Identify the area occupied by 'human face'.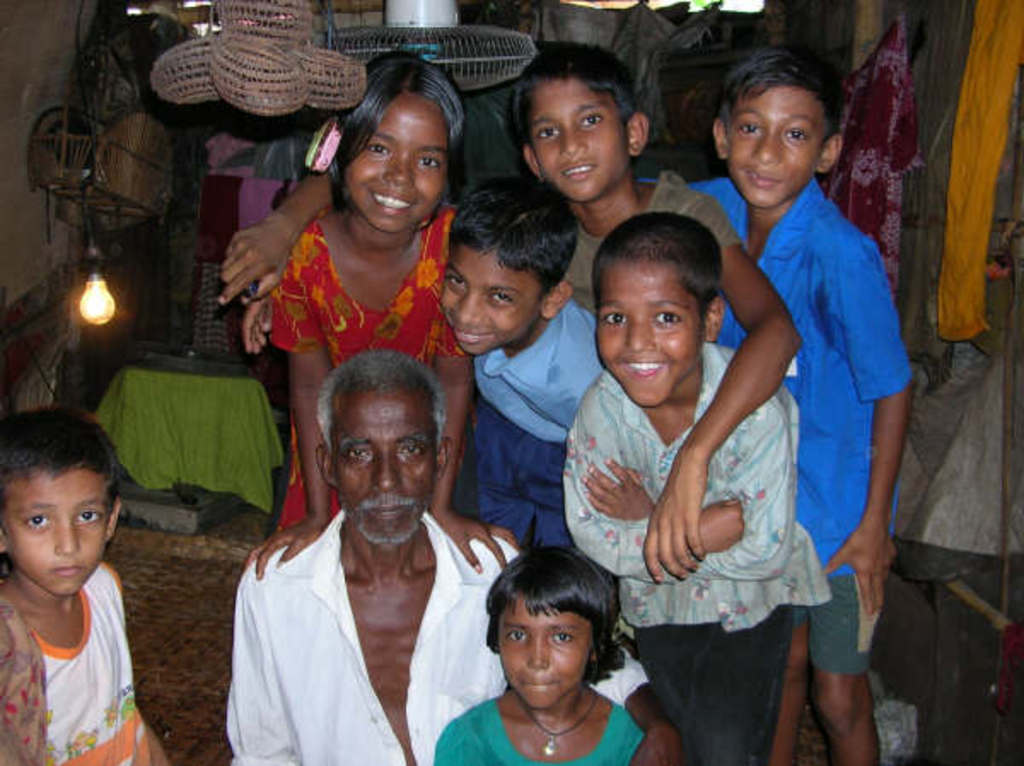
Area: <box>599,263,710,408</box>.
